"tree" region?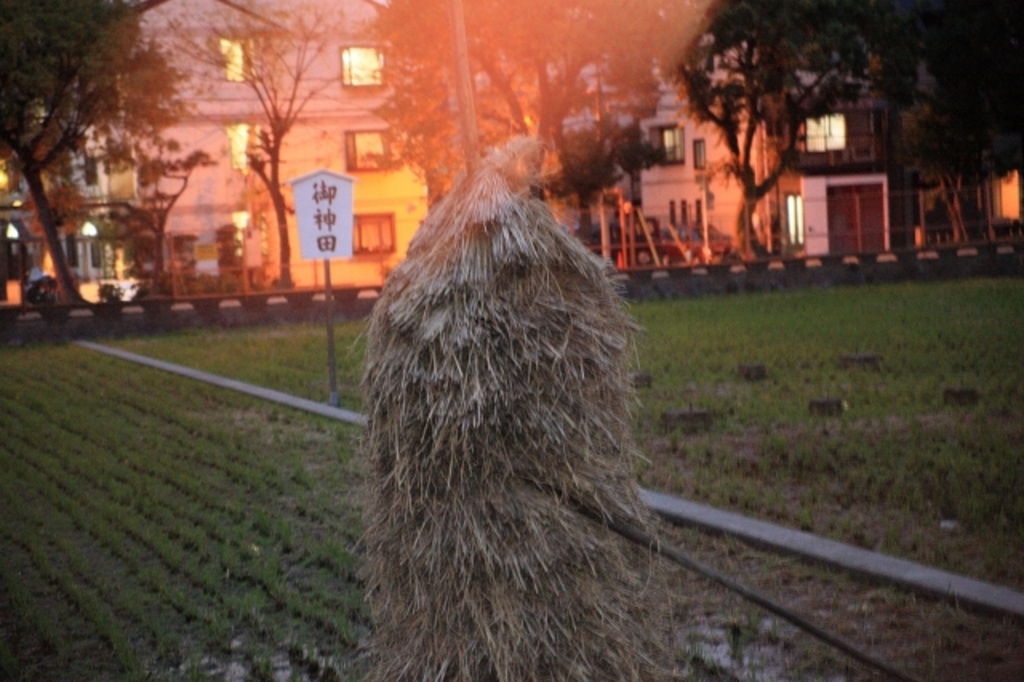
368:0:677:179
